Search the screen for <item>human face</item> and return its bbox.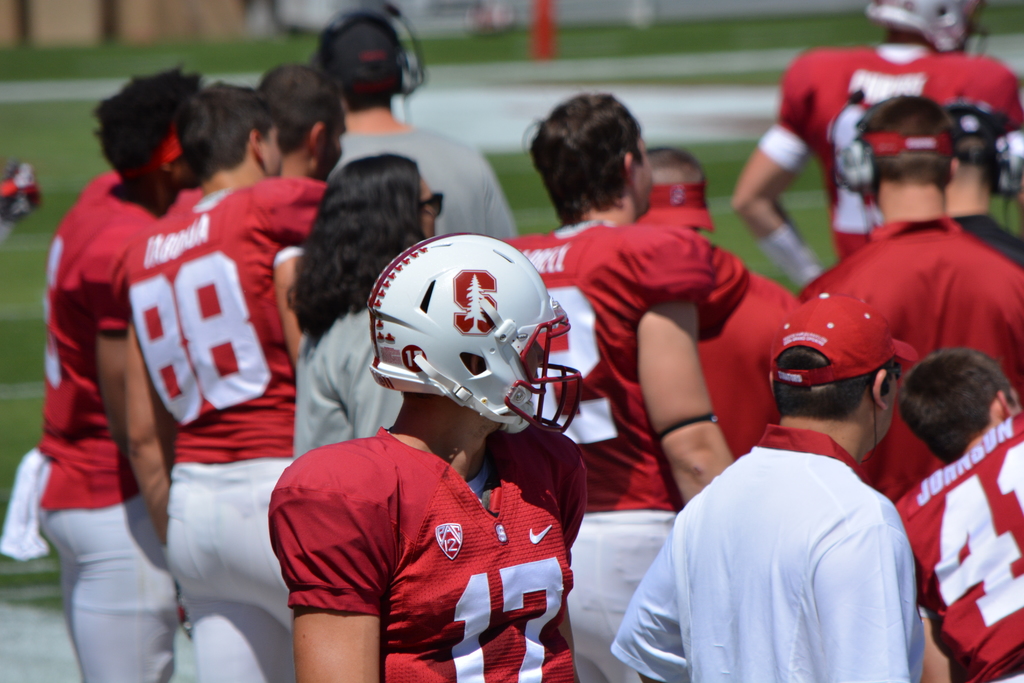
Found: left=634, top=129, right=650, bottom=215.
